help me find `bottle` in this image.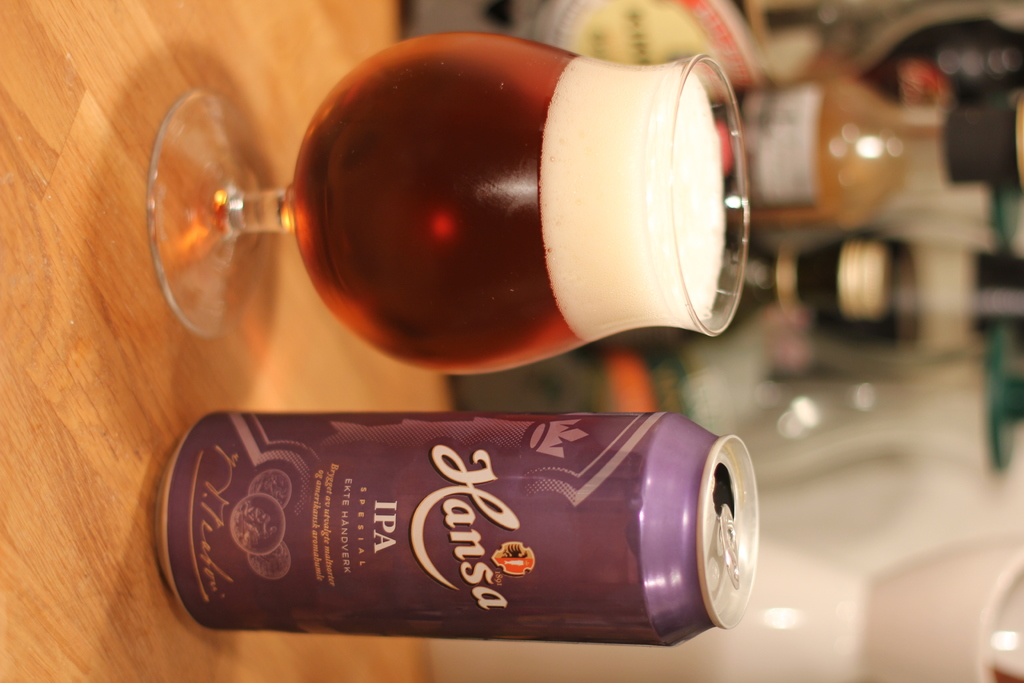
Found it: (694, 65, 1023, 229).
